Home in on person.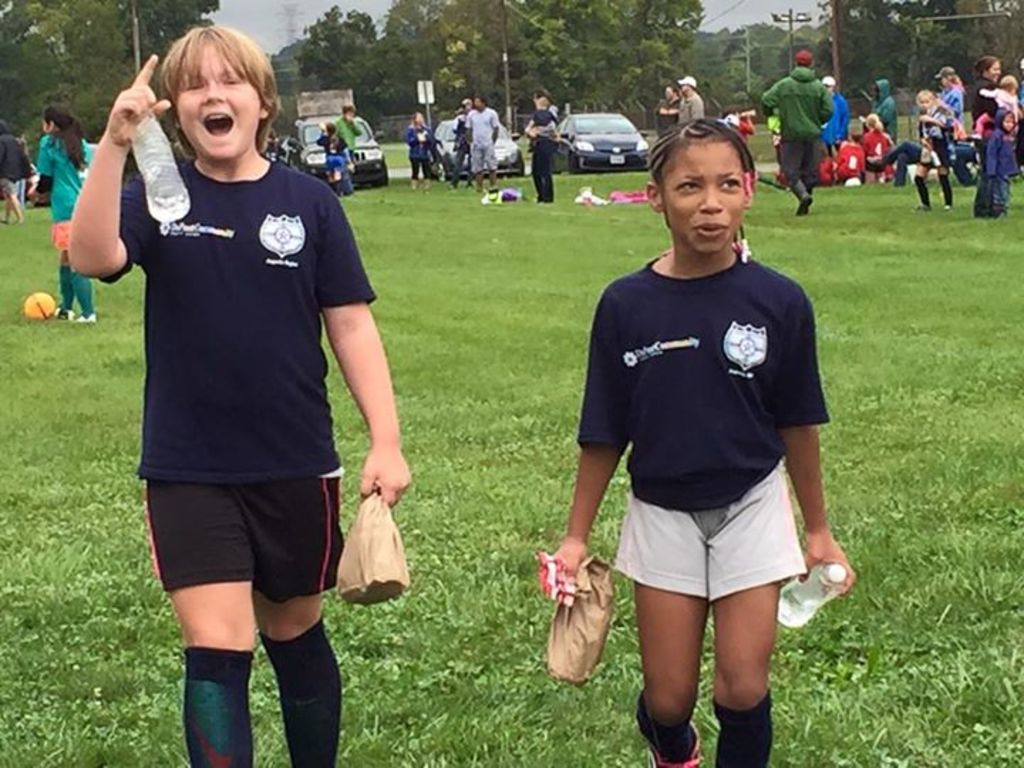
Homed in at x1=449 y1=97 x2=469 y2=186.
